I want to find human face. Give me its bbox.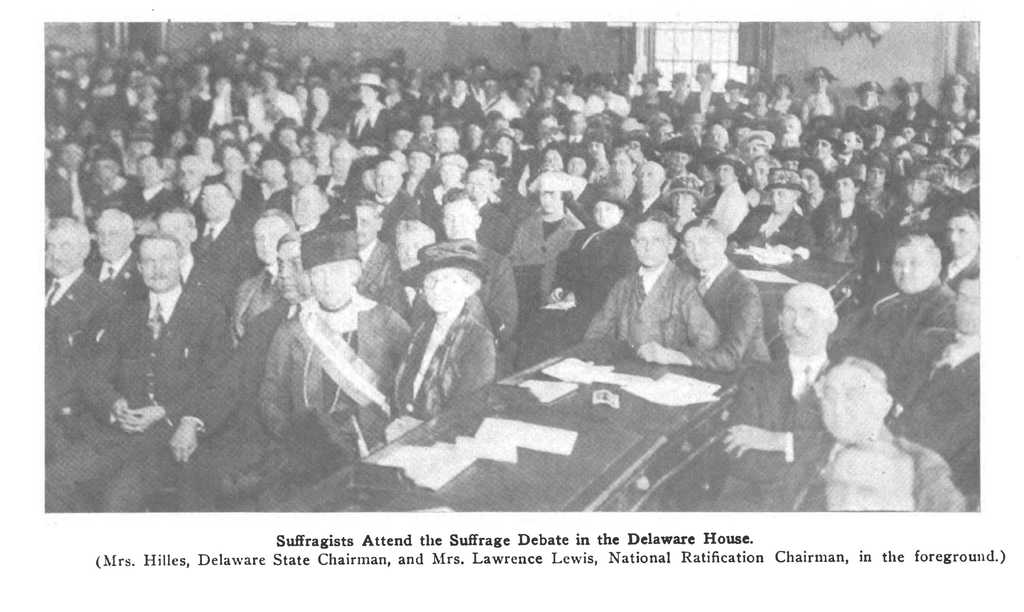
<box>423,268,467,310</box>.
